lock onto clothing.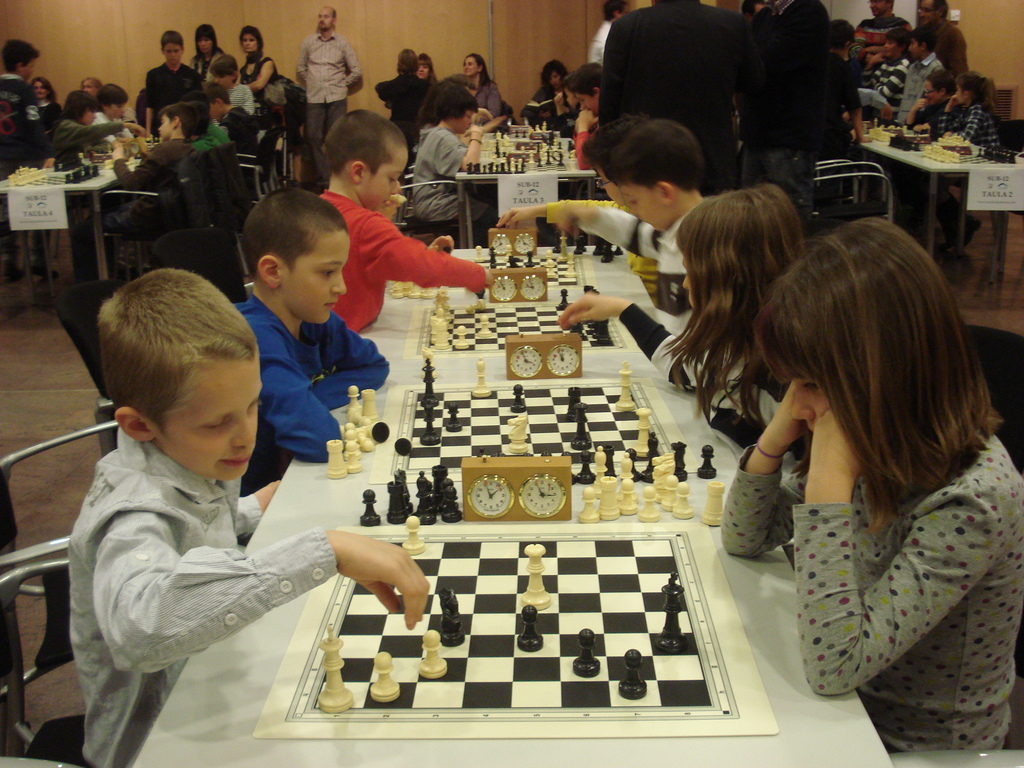
Locked: {"x1": 547, "y1": 196, "x2": 664, "y2": 314}.
